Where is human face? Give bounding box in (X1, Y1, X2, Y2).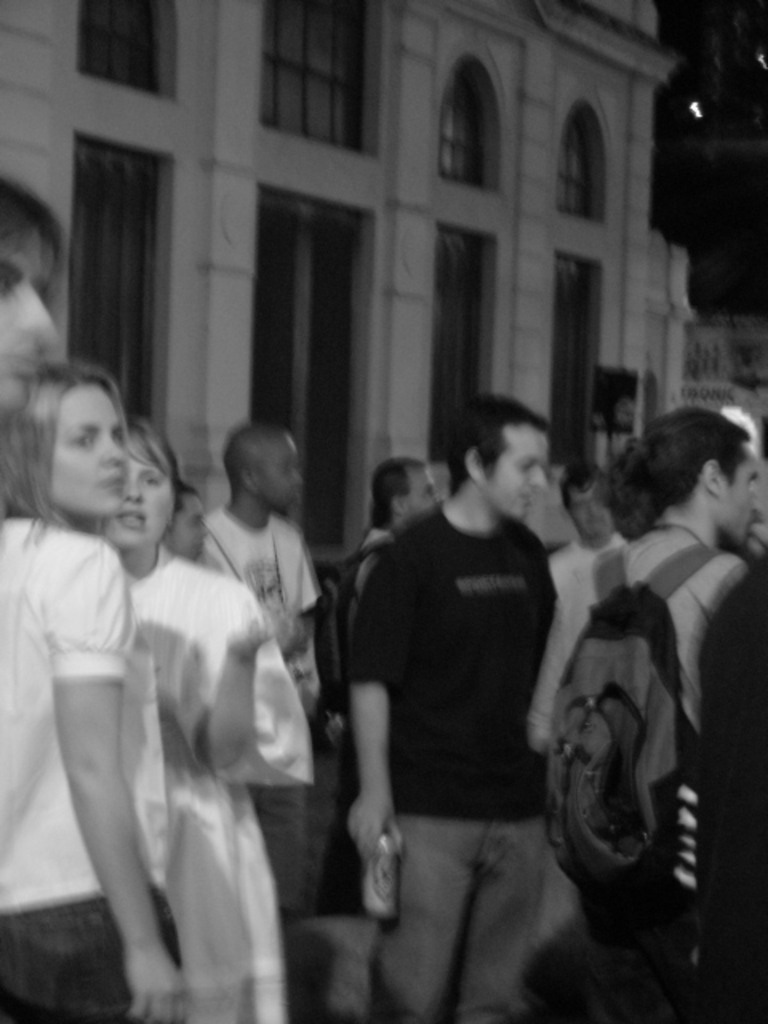
(54, 381, 128, 517).
